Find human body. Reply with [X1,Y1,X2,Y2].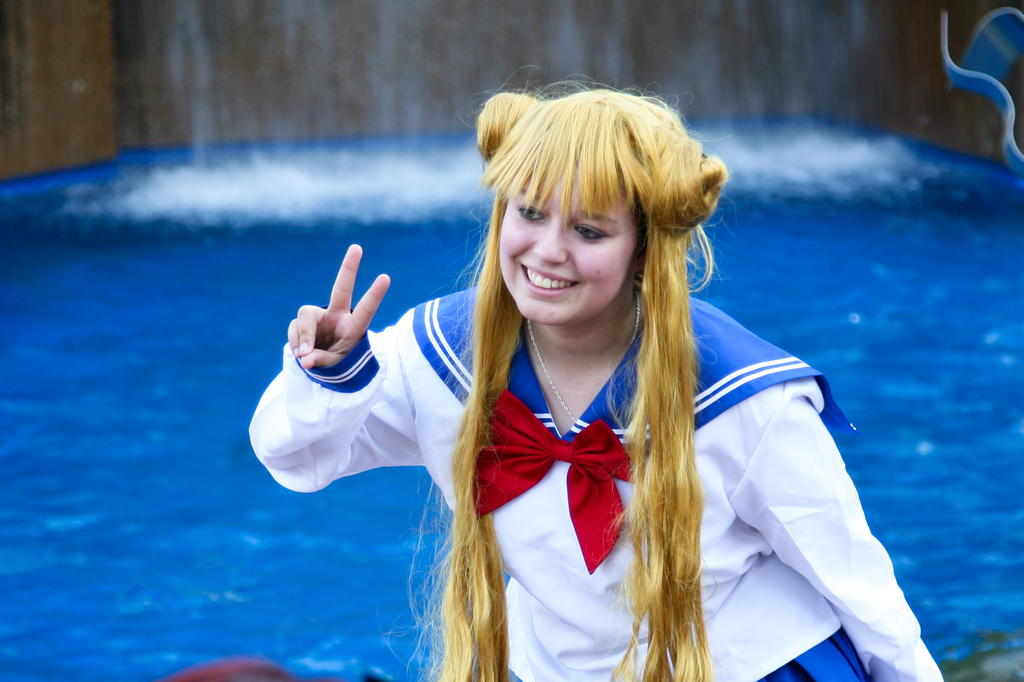
[291,62,887,681].
